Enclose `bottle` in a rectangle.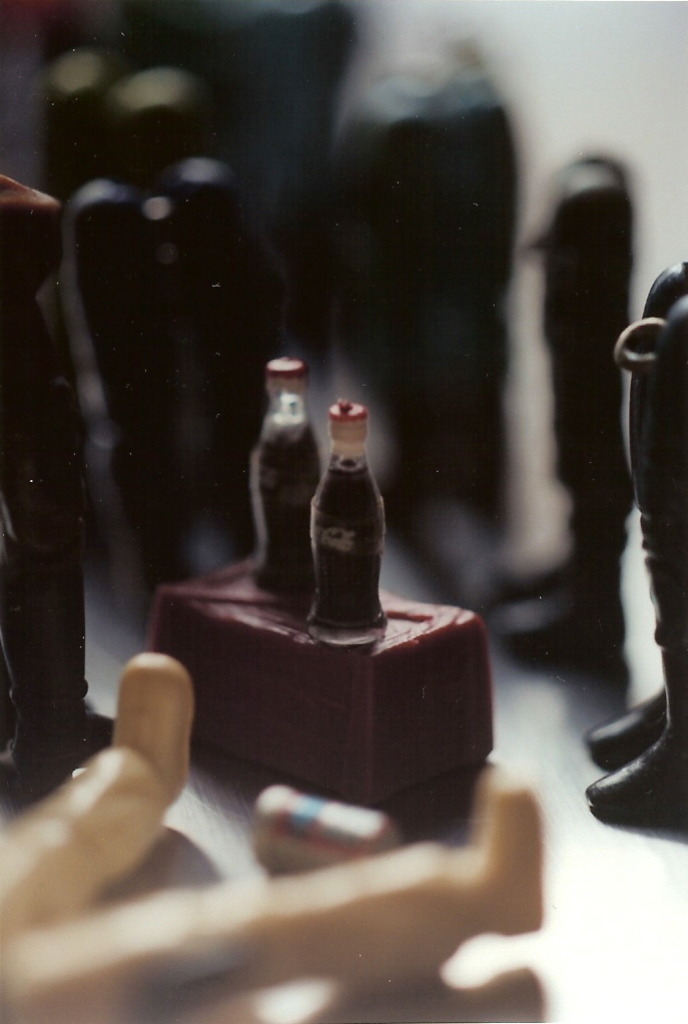
280/402/396/618.
